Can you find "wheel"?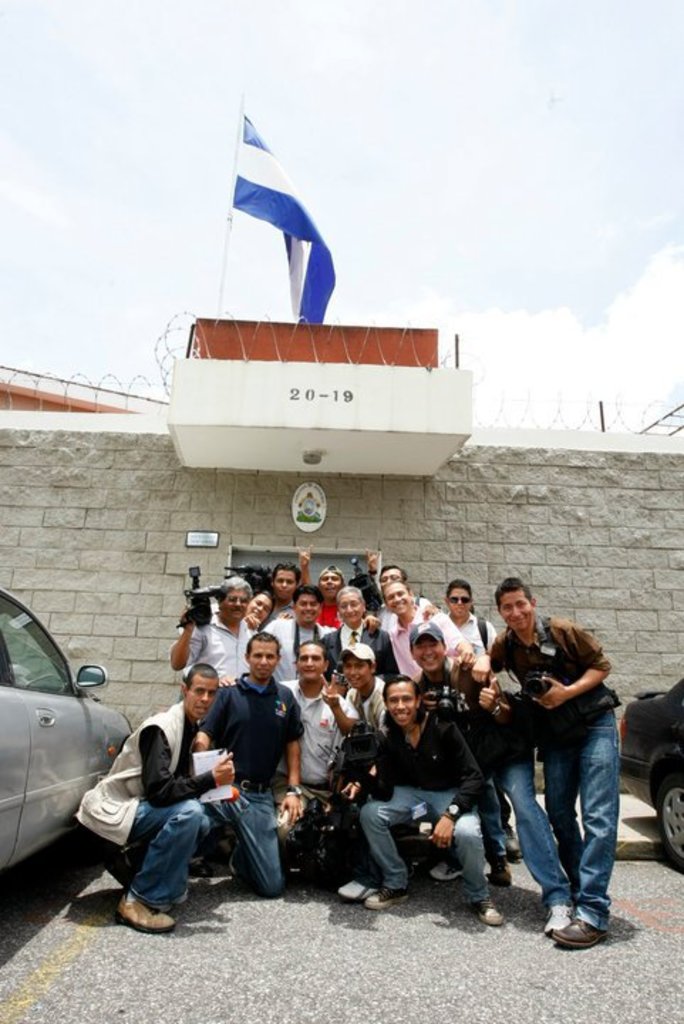
Yes, bounding box: select_region(660, 778, 683, 878).
